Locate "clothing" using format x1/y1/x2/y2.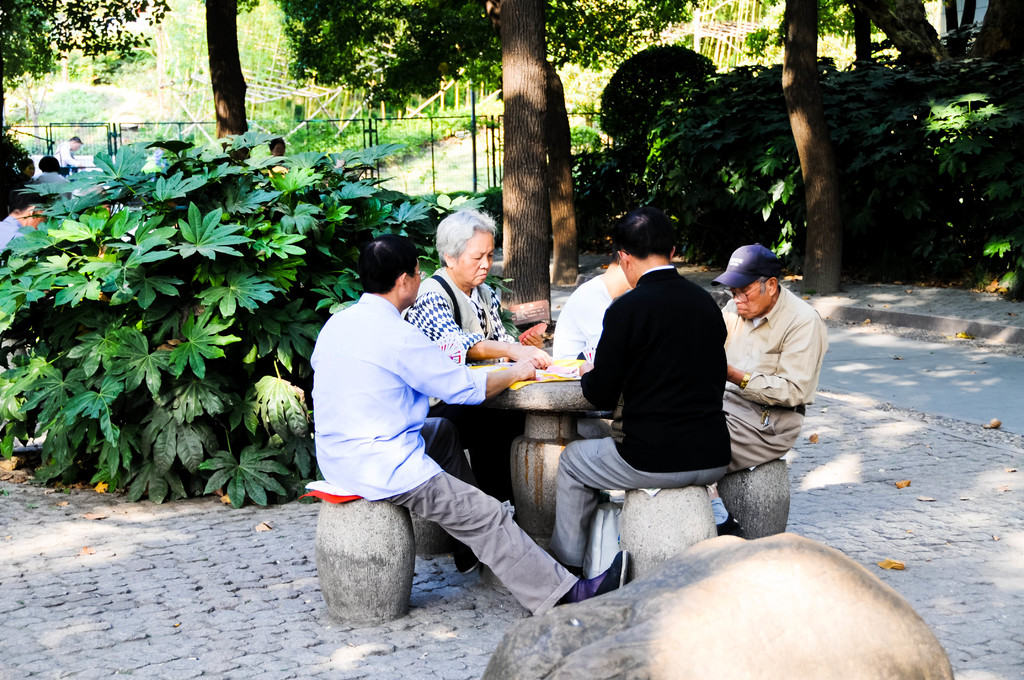
308/286/579/617.
